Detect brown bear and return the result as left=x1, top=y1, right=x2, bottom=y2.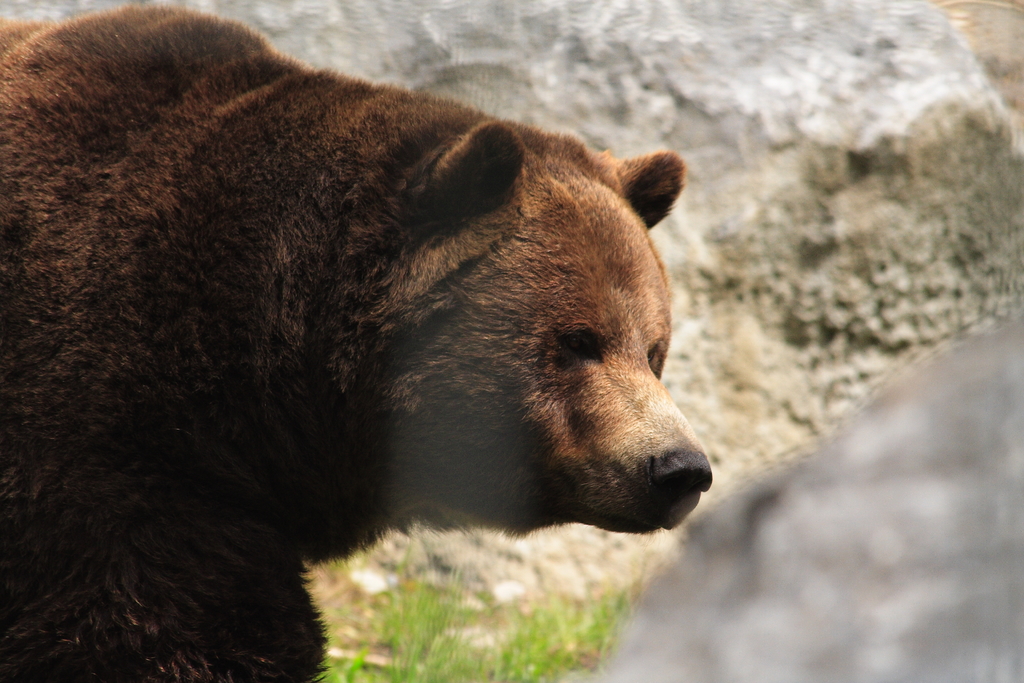
left=0, top=0, right=712, bottom=682.
